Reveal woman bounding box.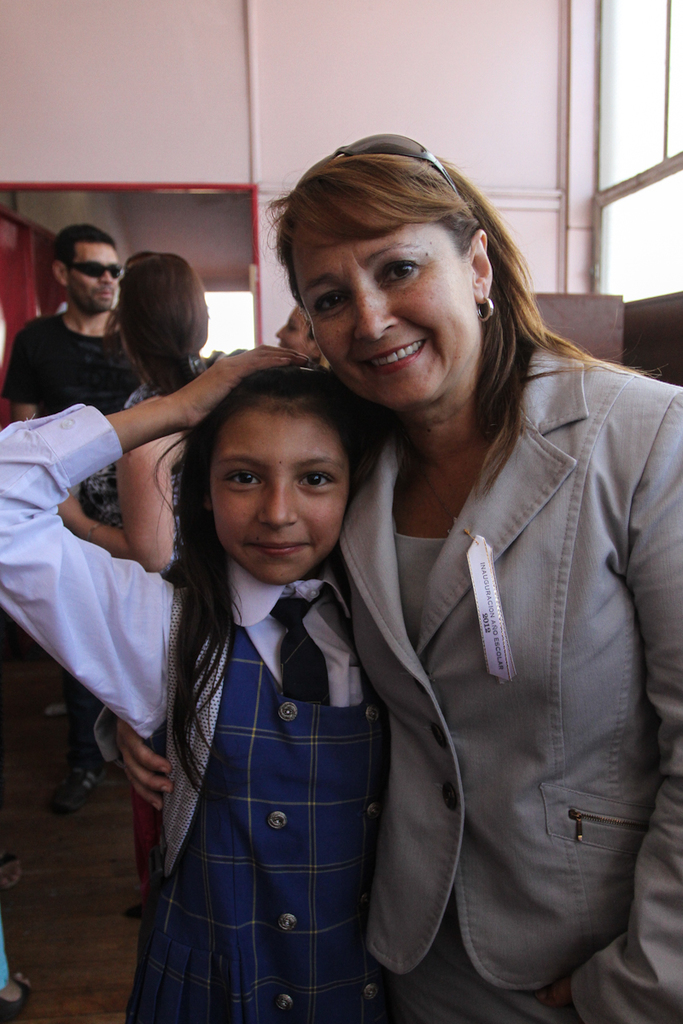
Revealed: 79:130:682:1023.
